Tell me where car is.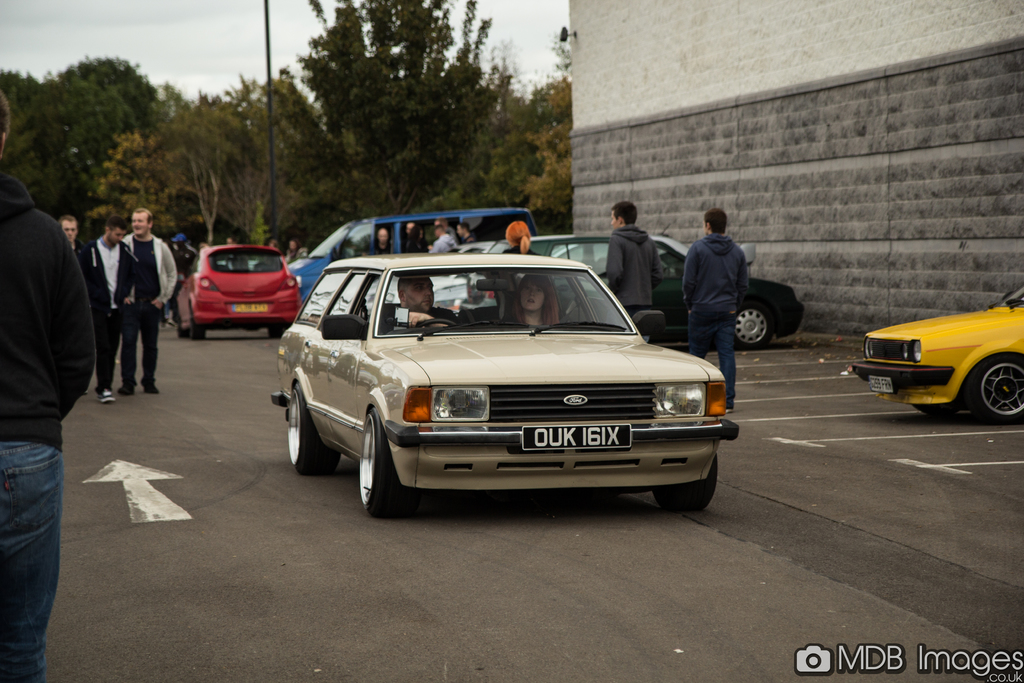
car is at [492, 234, 804, 339].
